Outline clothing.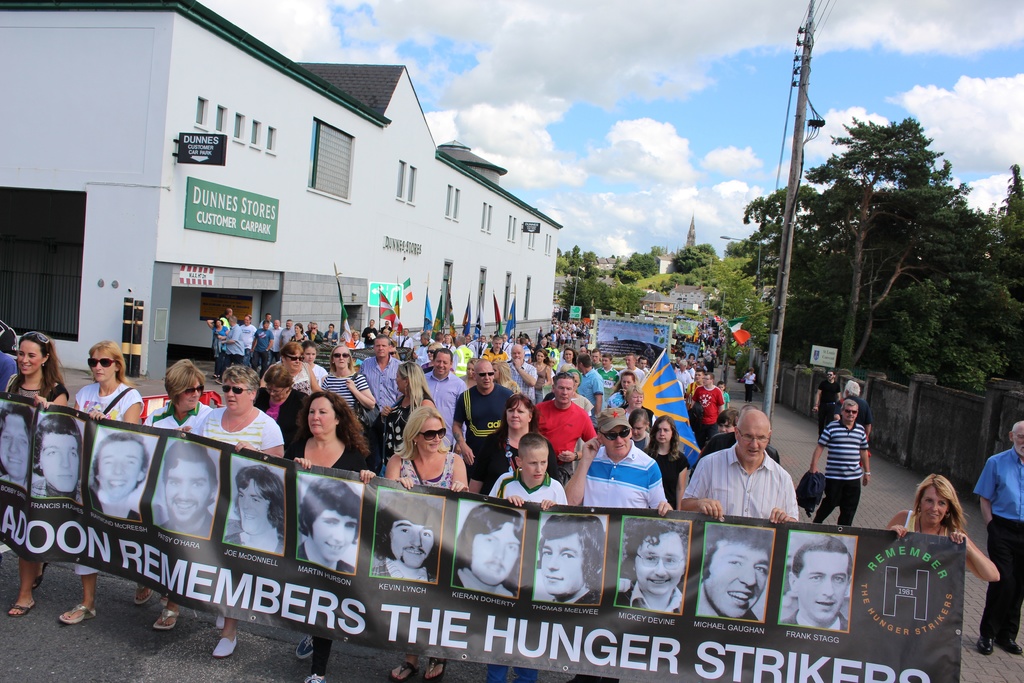
Outline: bbox=[452, 571, 529, 601].
